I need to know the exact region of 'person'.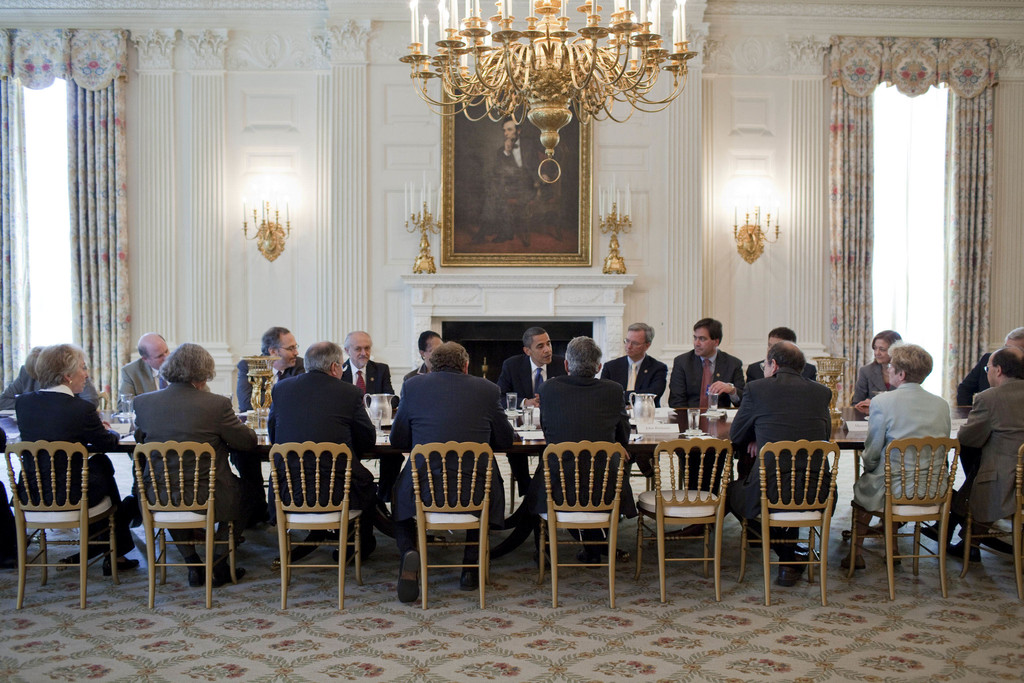
Region: rect(836, 342, 952, 572).
